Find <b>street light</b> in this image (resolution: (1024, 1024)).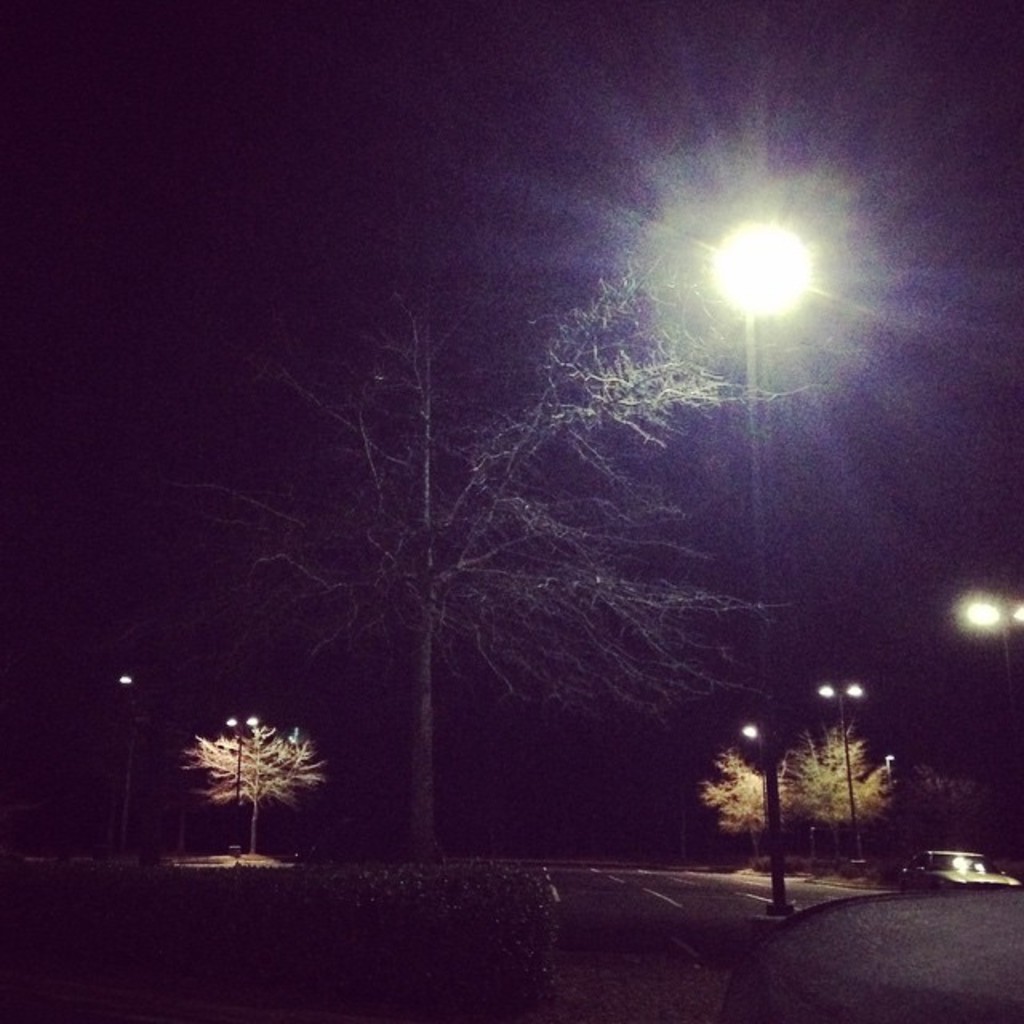
pyautogui.locateOnScreen(693, 211, 818, 915).
